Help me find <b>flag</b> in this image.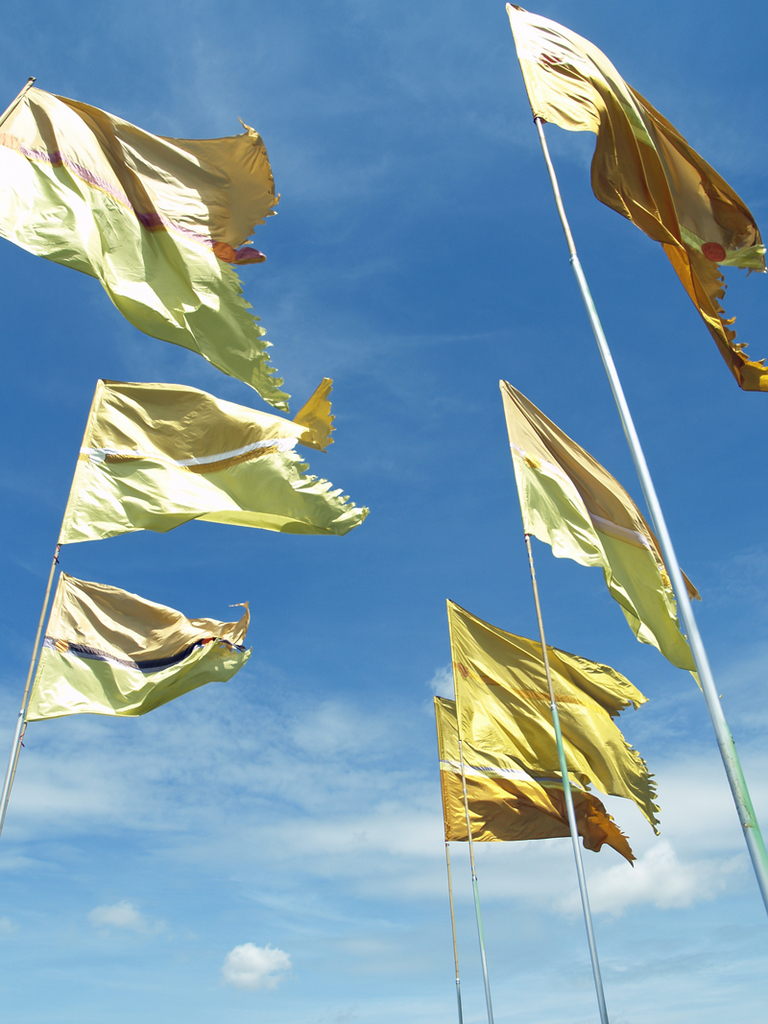
Found it: (508,0,767,398).
